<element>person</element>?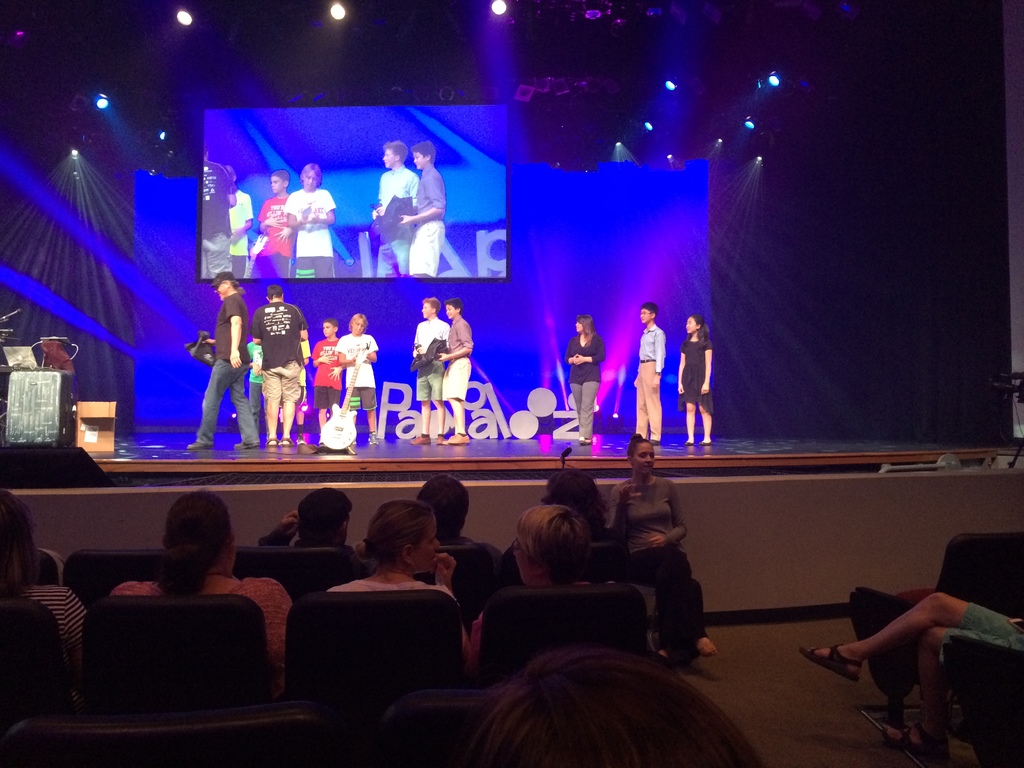
<box>318,508,461,679</box>
